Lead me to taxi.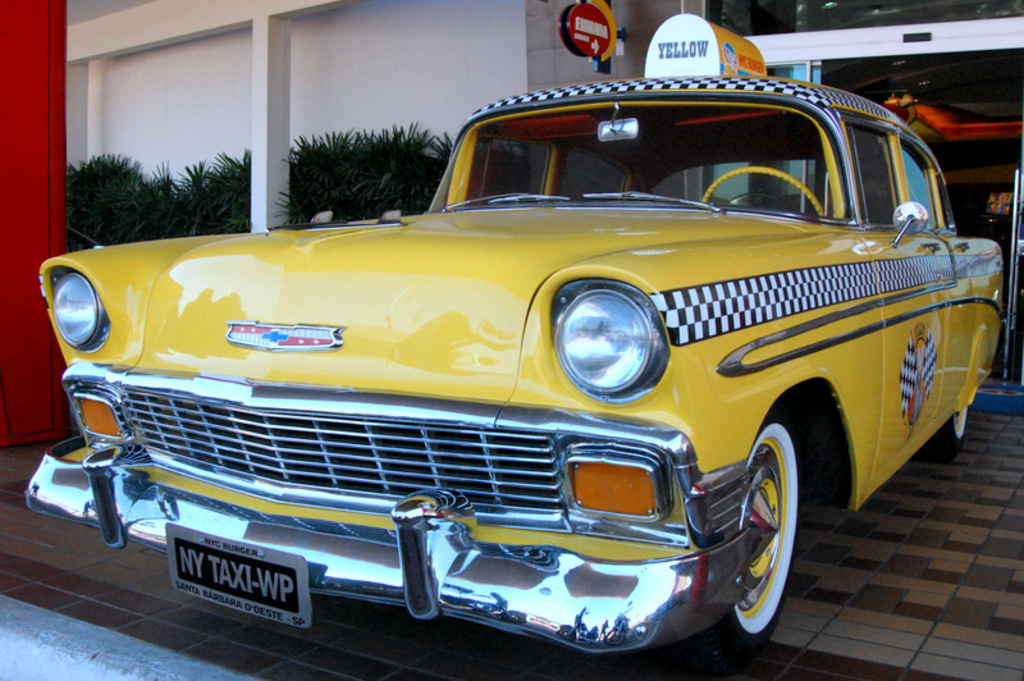
Lead to <region>24, 10, 1004, 680</region>.
